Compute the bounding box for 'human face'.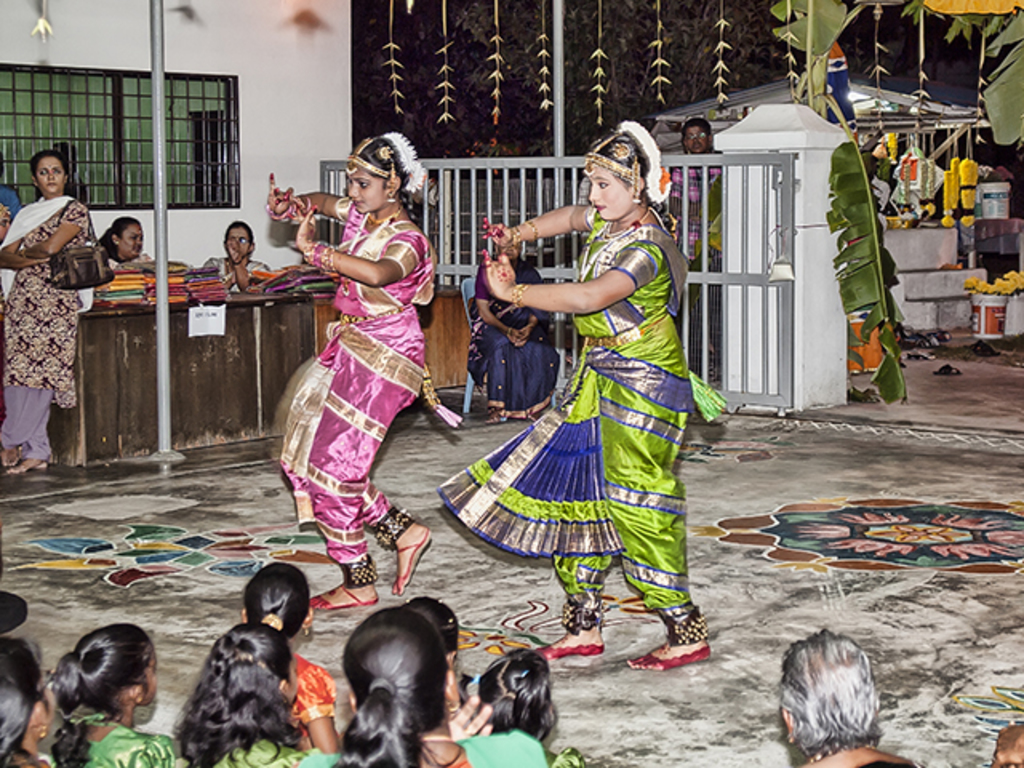
x1=227 y1=227 x2=251 y2=258.
